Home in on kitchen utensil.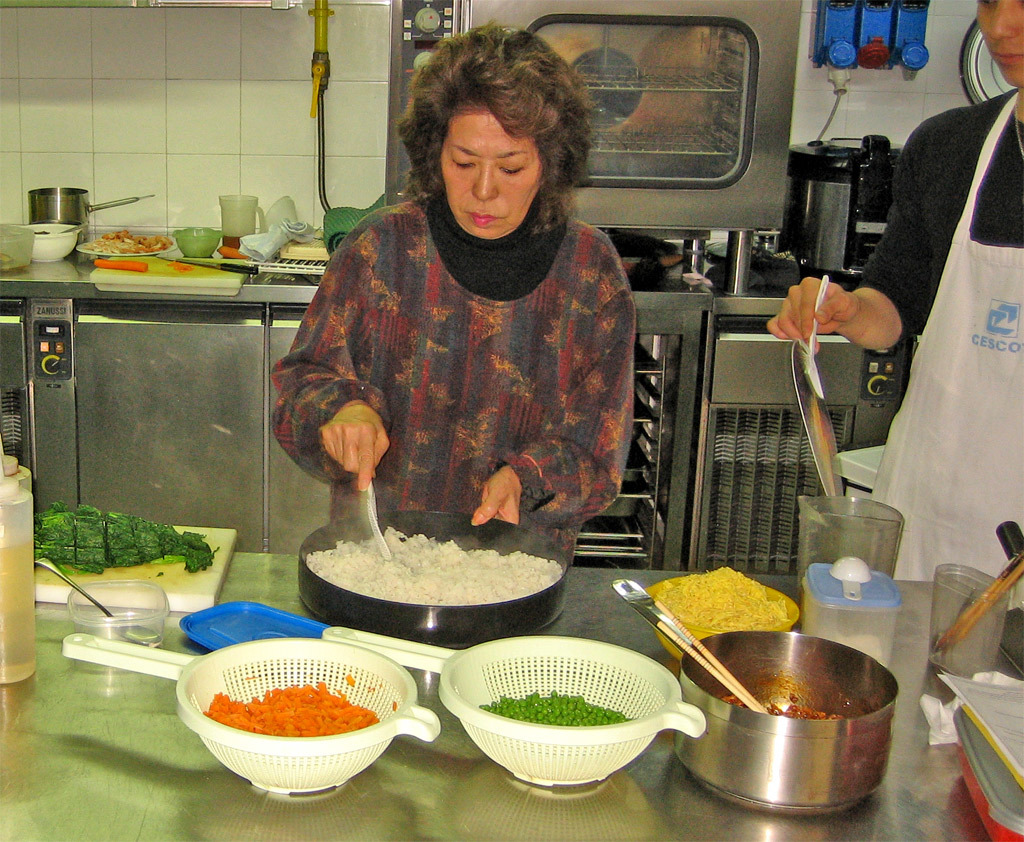
Homed in at 31/562/164/653.
